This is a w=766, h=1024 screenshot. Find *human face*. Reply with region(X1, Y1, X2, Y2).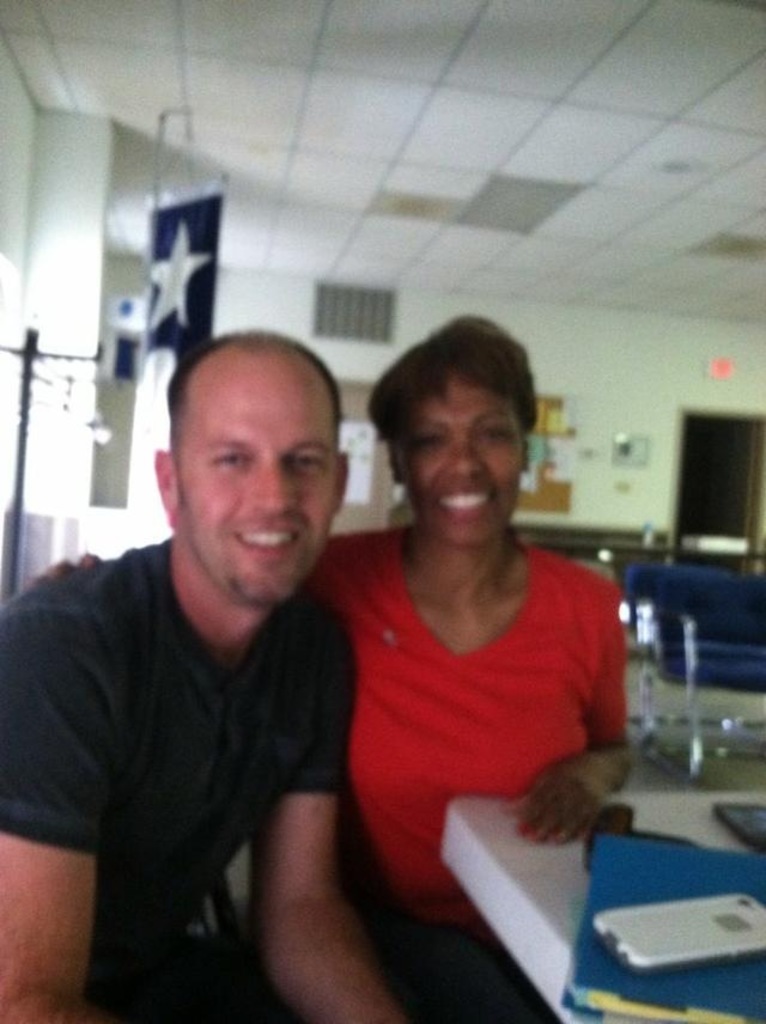
region(391, 368, 522, 545).
